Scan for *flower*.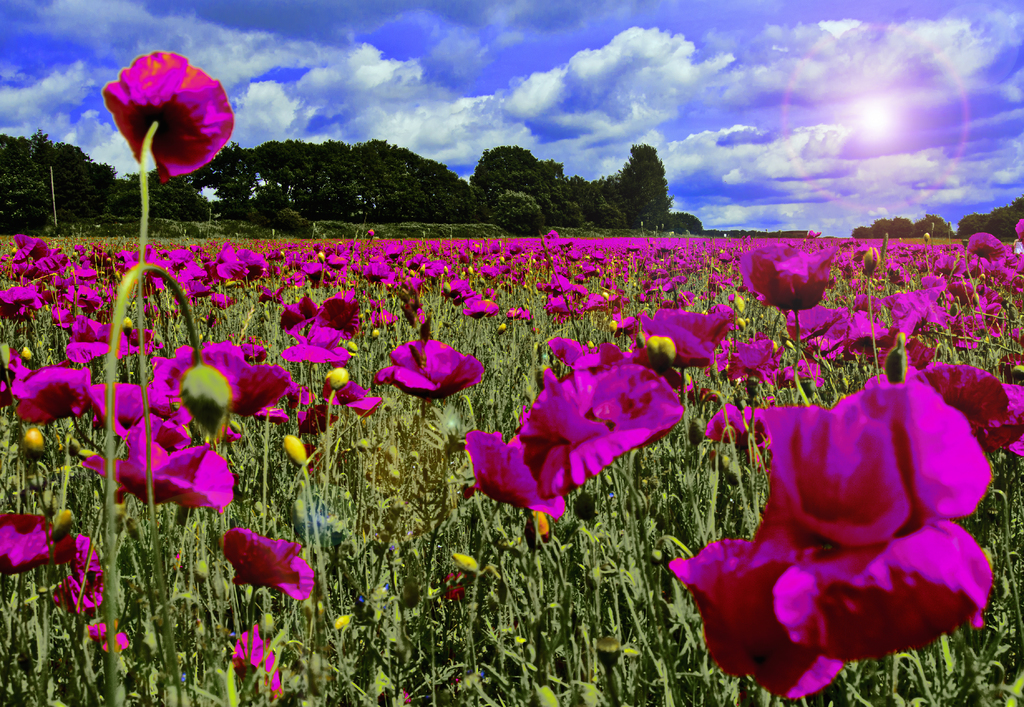
Scan result: [64, 536, 109, 619].
